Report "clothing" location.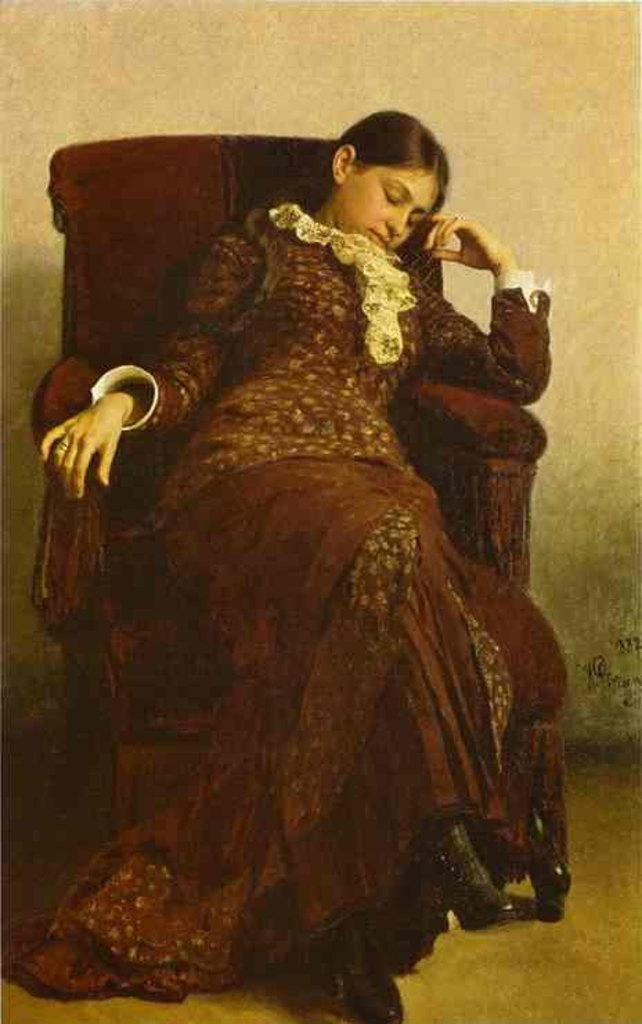
Report: (0,195,551,1002).
